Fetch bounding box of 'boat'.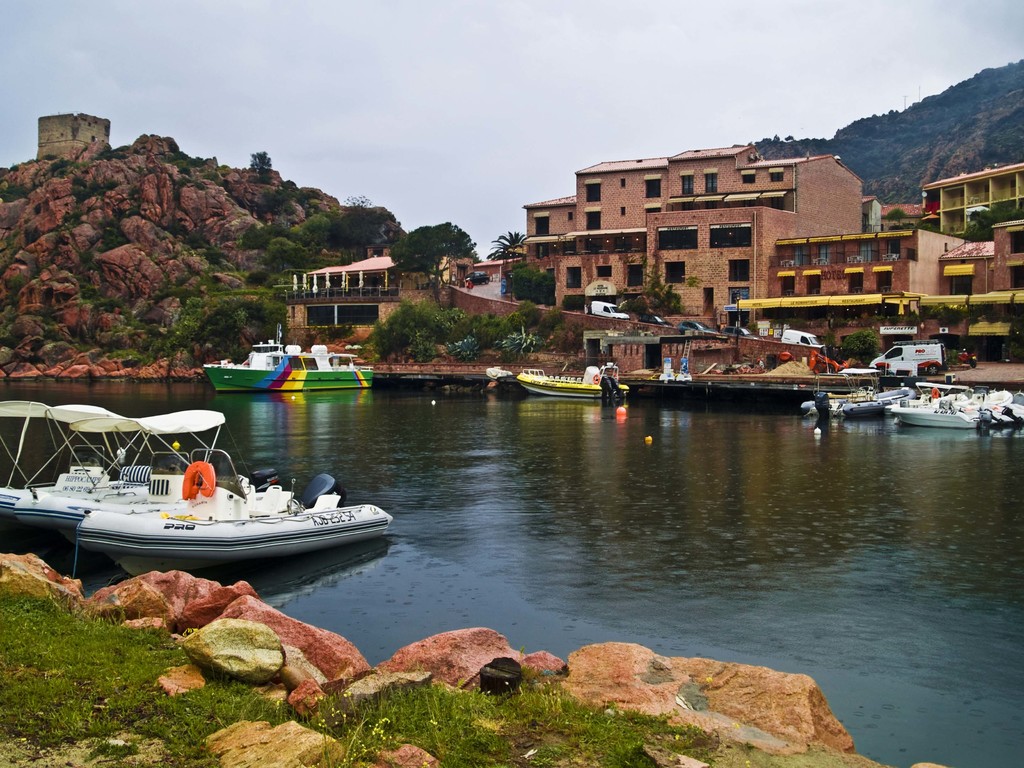
Bbox: 900 378 1014 436.
